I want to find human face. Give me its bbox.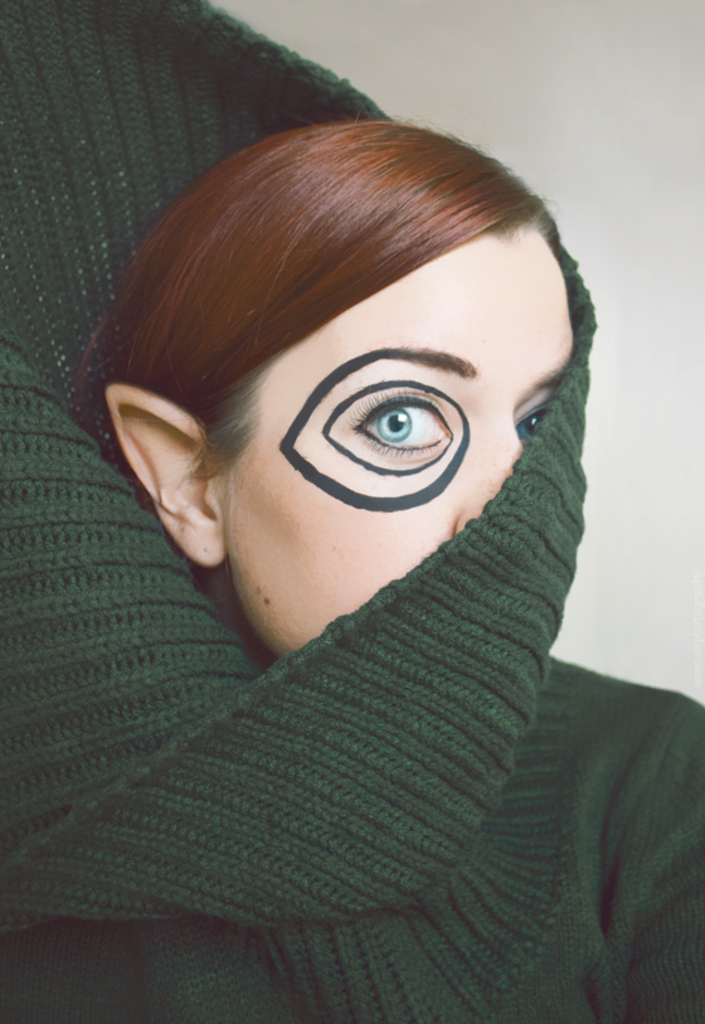
(left=222, top=225, right=573, bottom=660).
